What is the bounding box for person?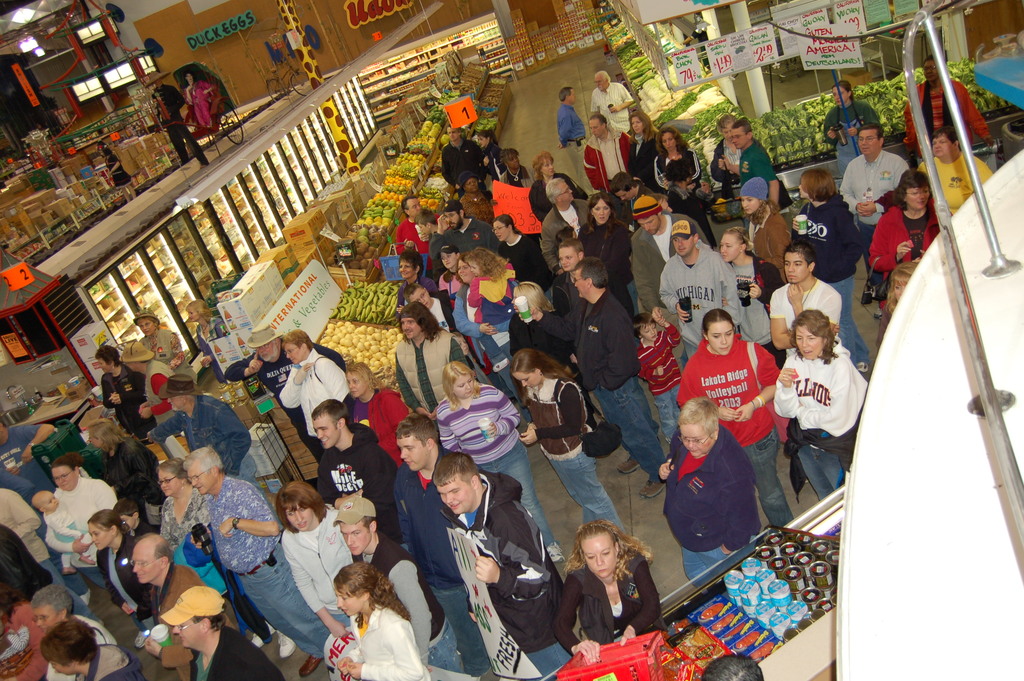
(719, 227, 782, 363).
